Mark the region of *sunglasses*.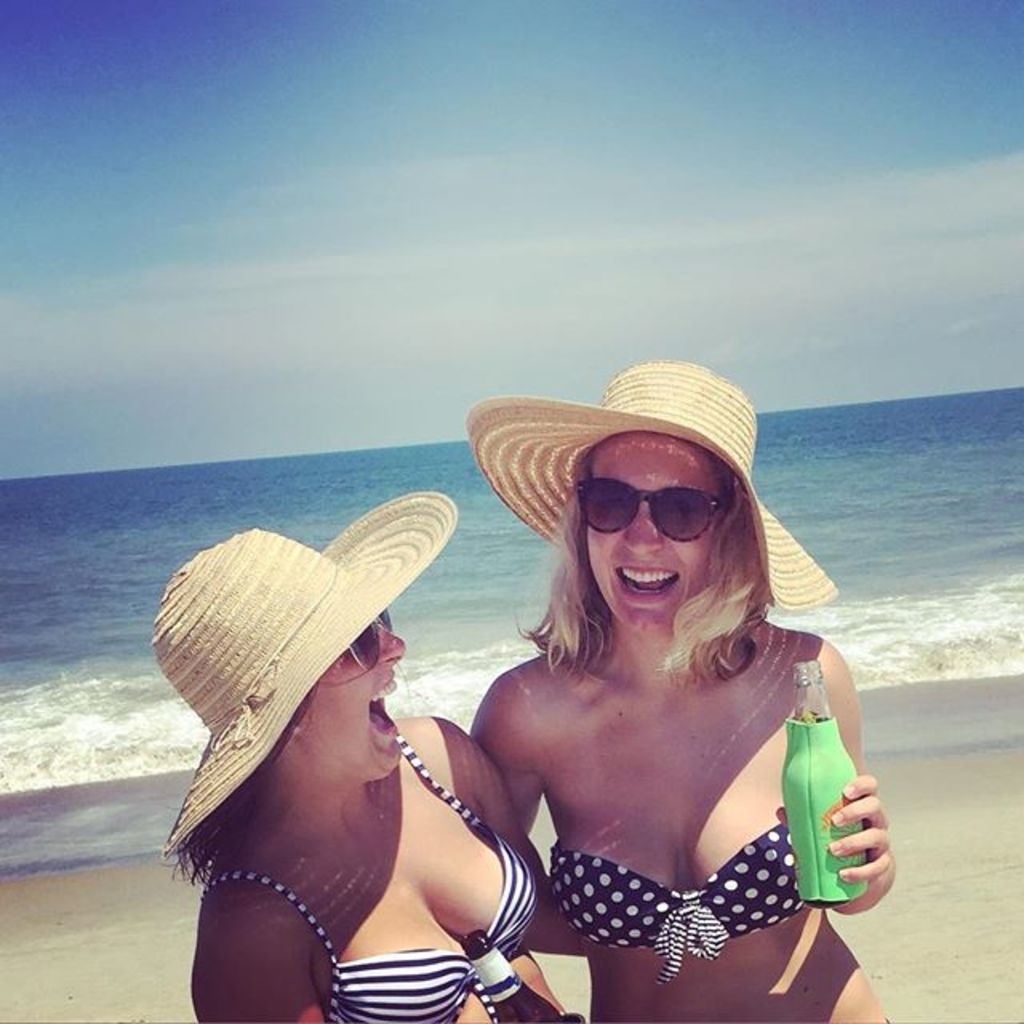
Region: bbox(576, 480, 733, 542).
